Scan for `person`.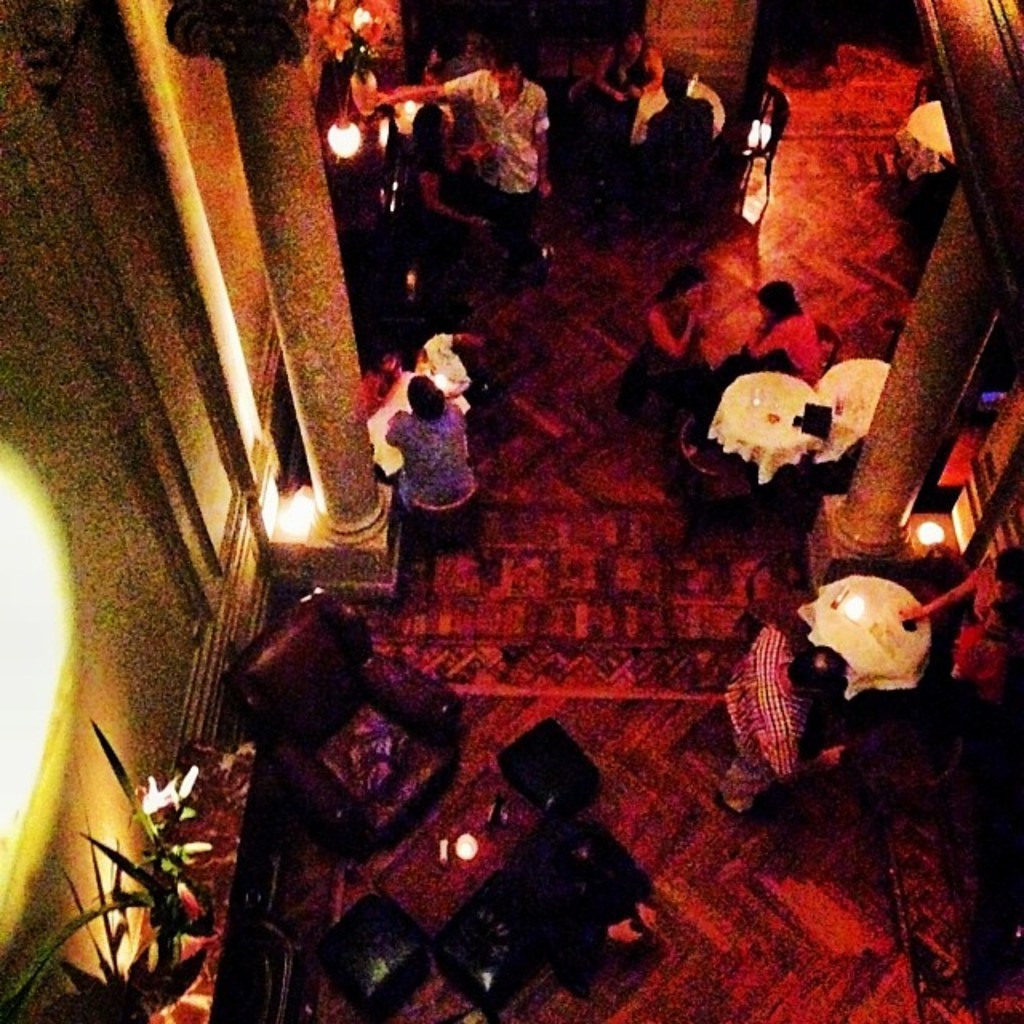
Scan result: {"x1": 386, "y1": 323, "x2": 478, "y2": 557}.
